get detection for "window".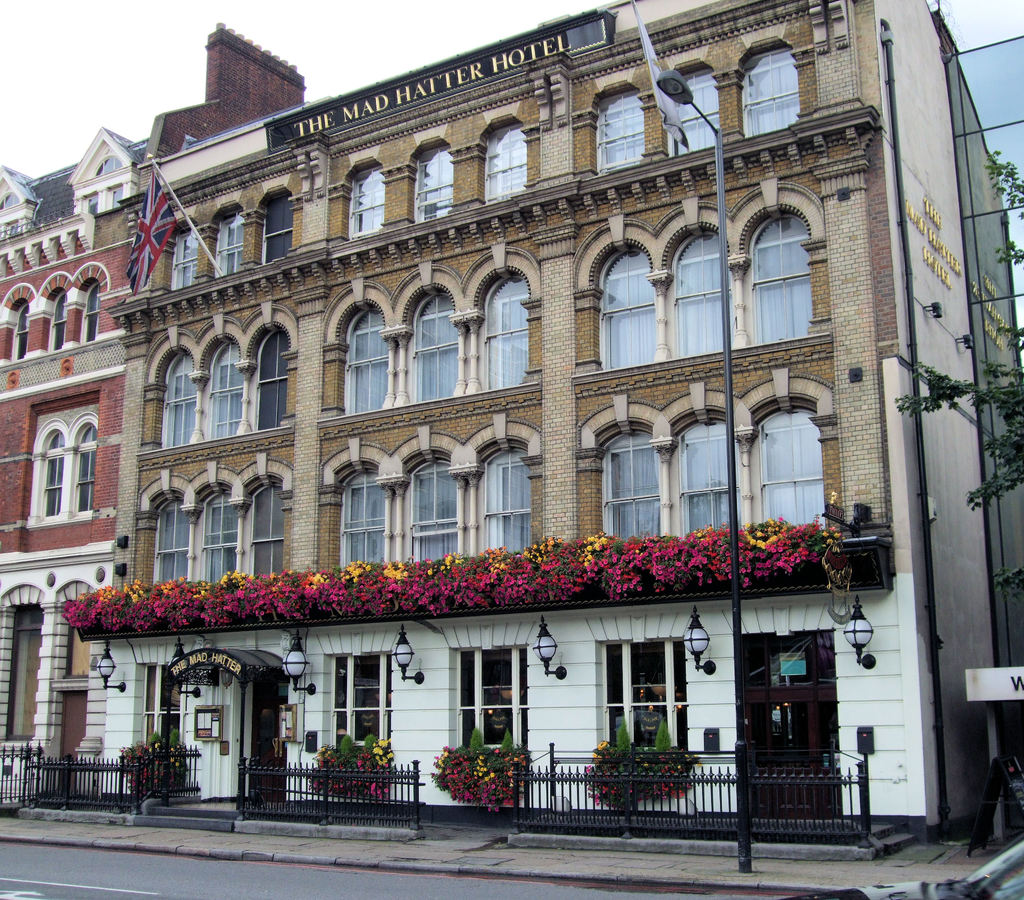
Detection: 664 381 740 536.
